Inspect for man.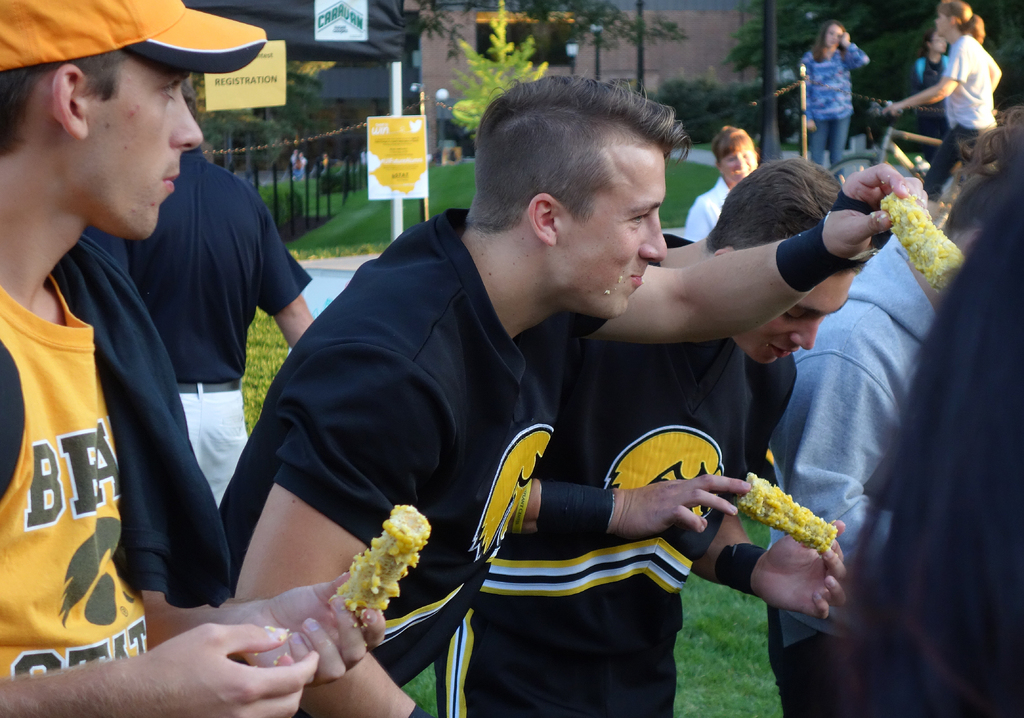
Inspection: 435,156,892,717.
